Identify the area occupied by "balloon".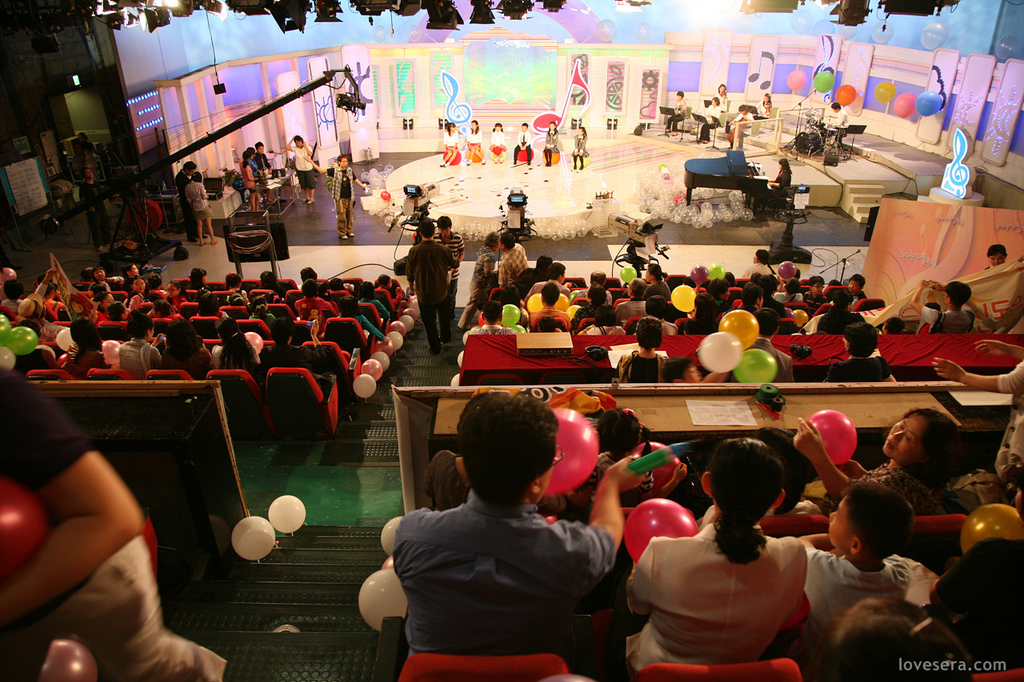
Area: 672,285,697,311.
